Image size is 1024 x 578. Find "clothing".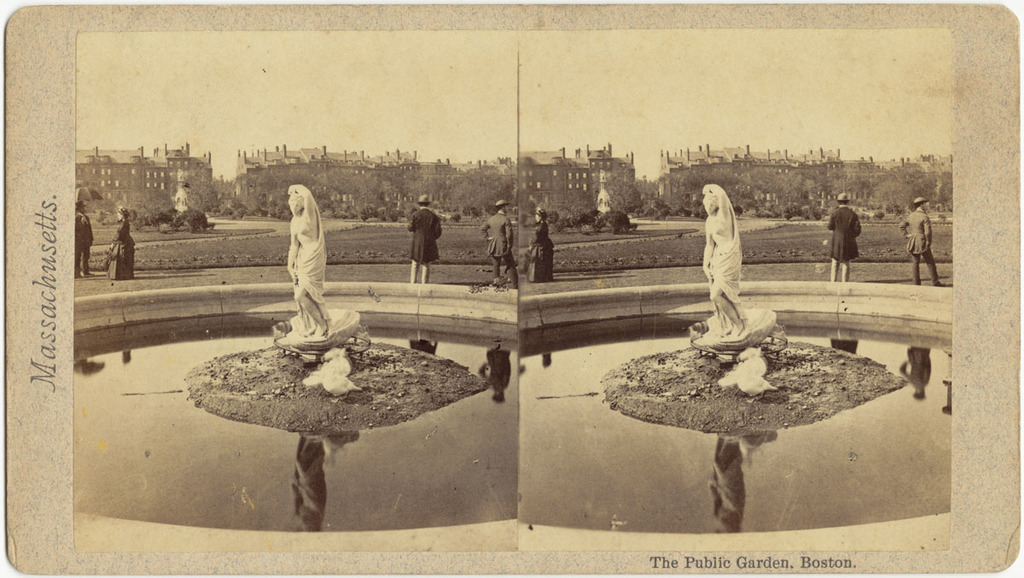
<box>73,208,92,278</box>.
